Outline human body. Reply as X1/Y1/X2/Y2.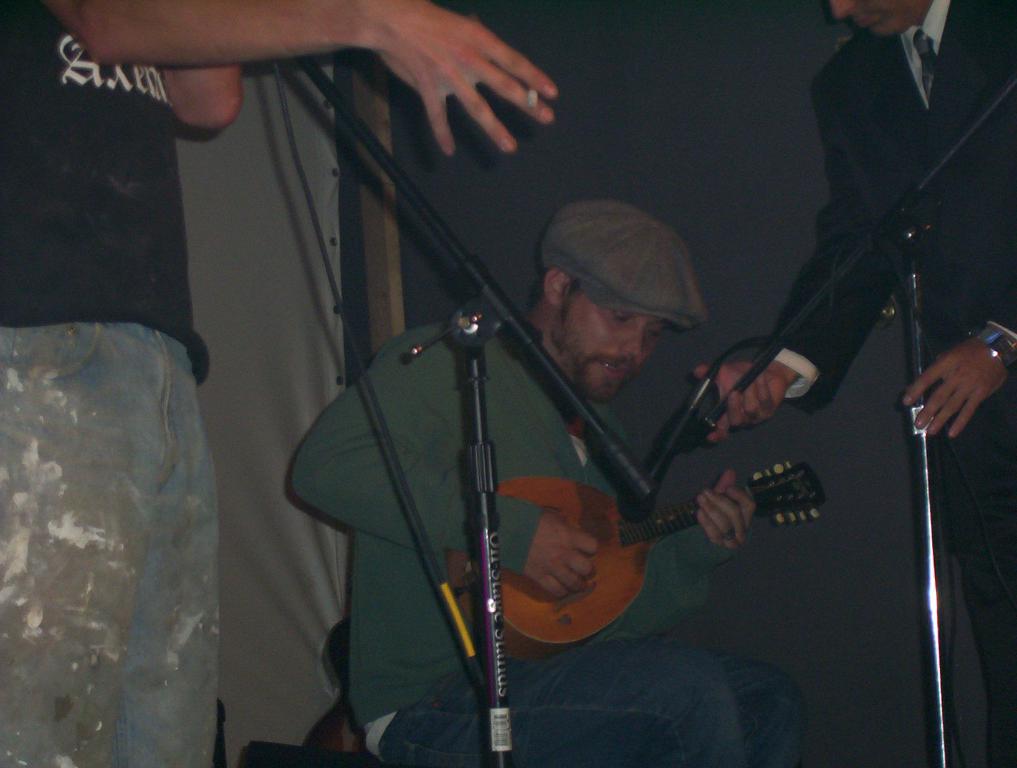
289/323/822/767.
